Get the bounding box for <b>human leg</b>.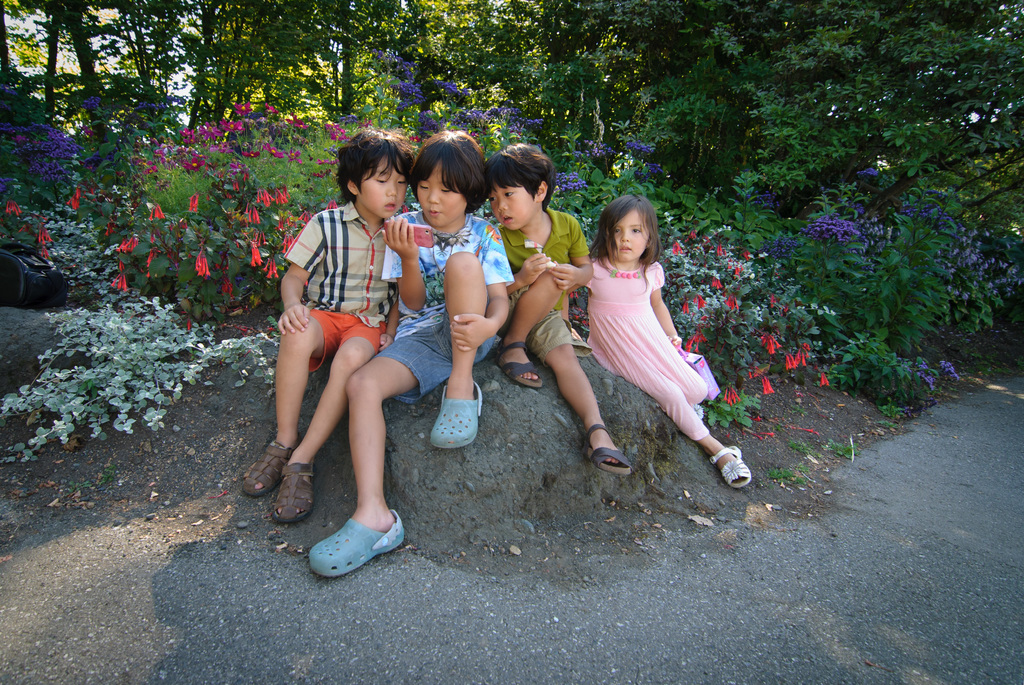
243 309 385 519.
